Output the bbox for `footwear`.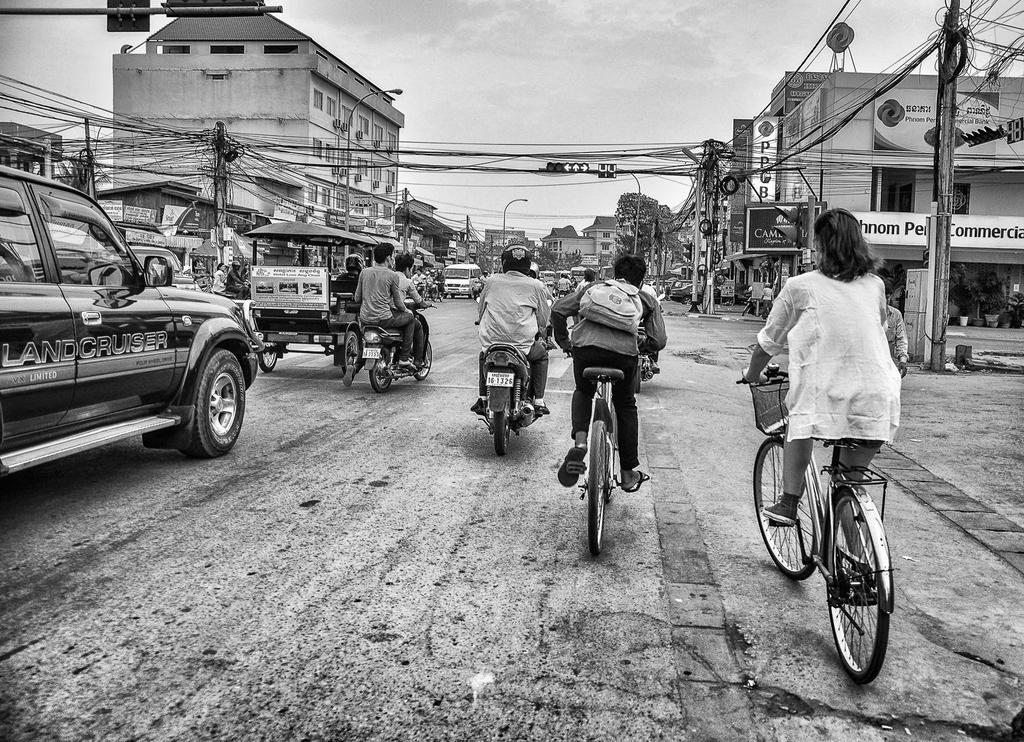
bbox=[557, 443, 586, 489].
